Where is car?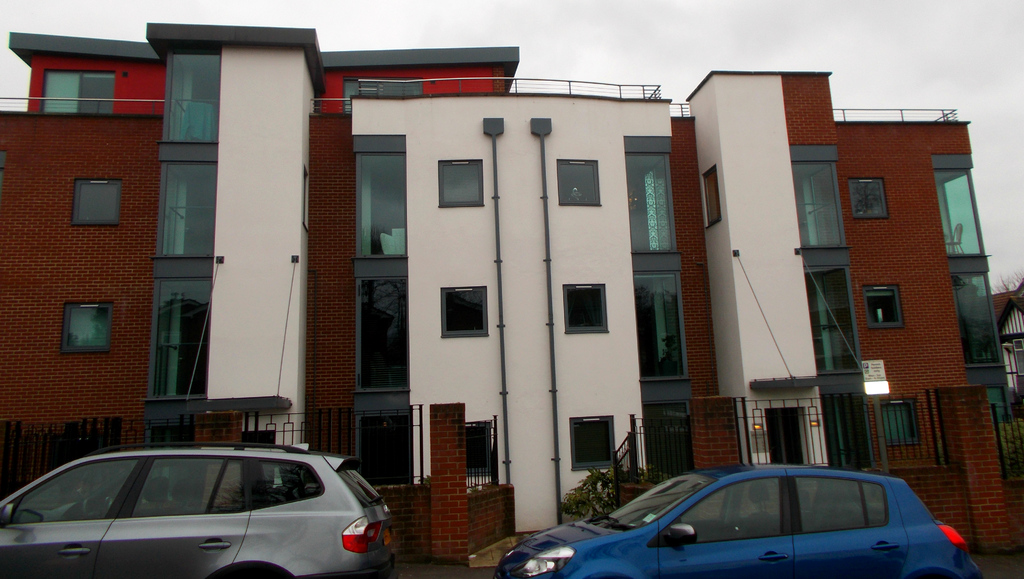
rect(499, 463, 984, 578).
